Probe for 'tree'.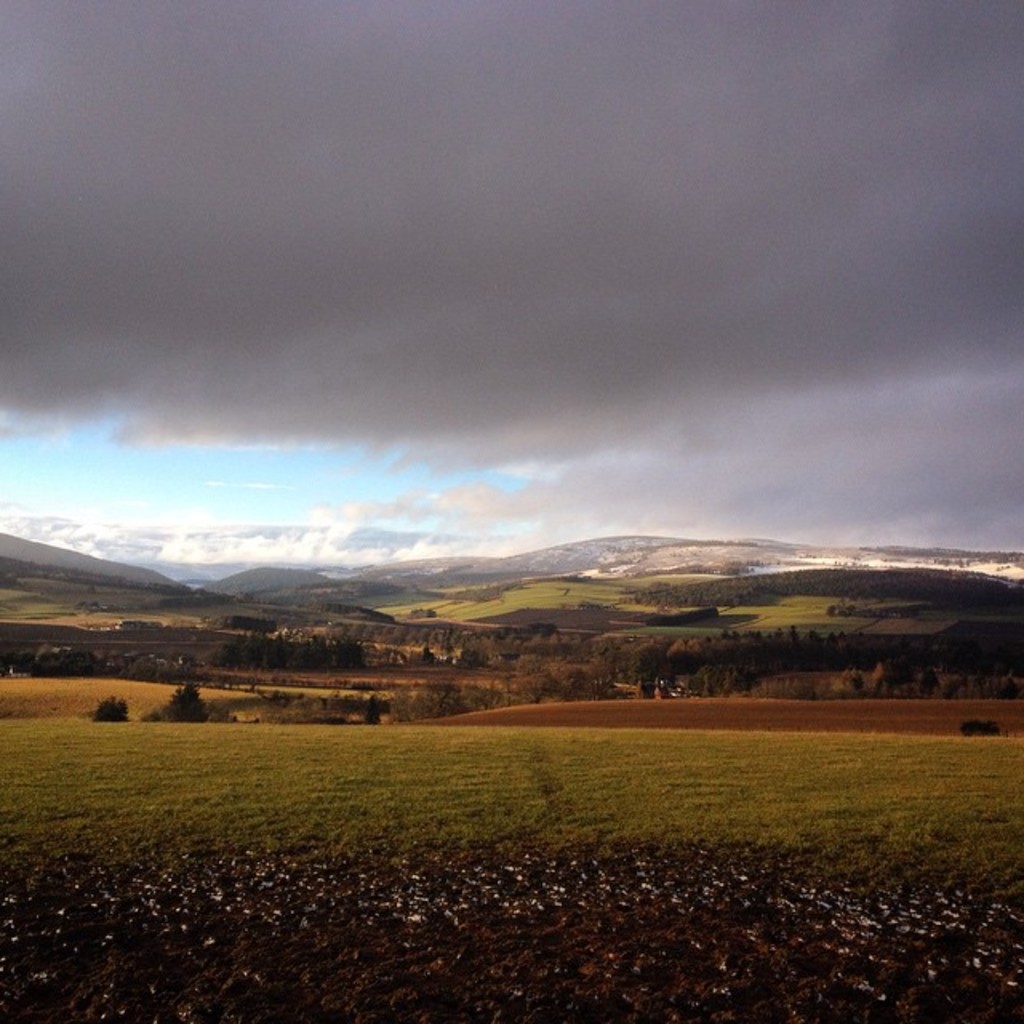
Probe result: (x1=405, y1=670, x2=498, y2=720).
